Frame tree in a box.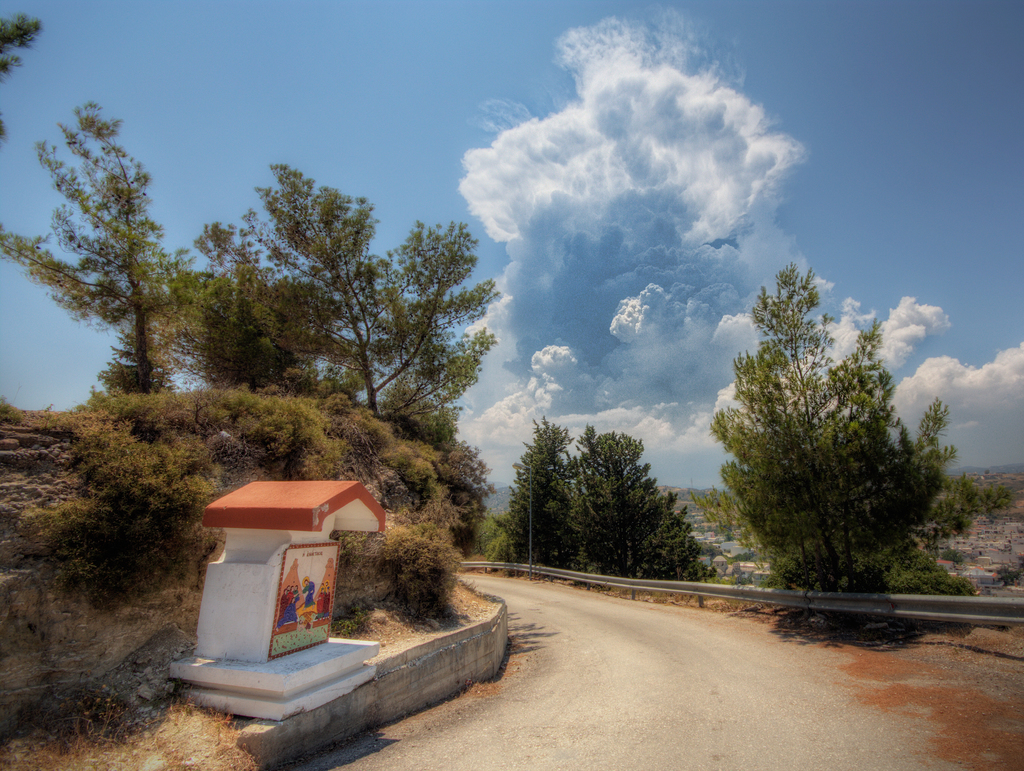
bbox=[701, 241, 981, 603].
